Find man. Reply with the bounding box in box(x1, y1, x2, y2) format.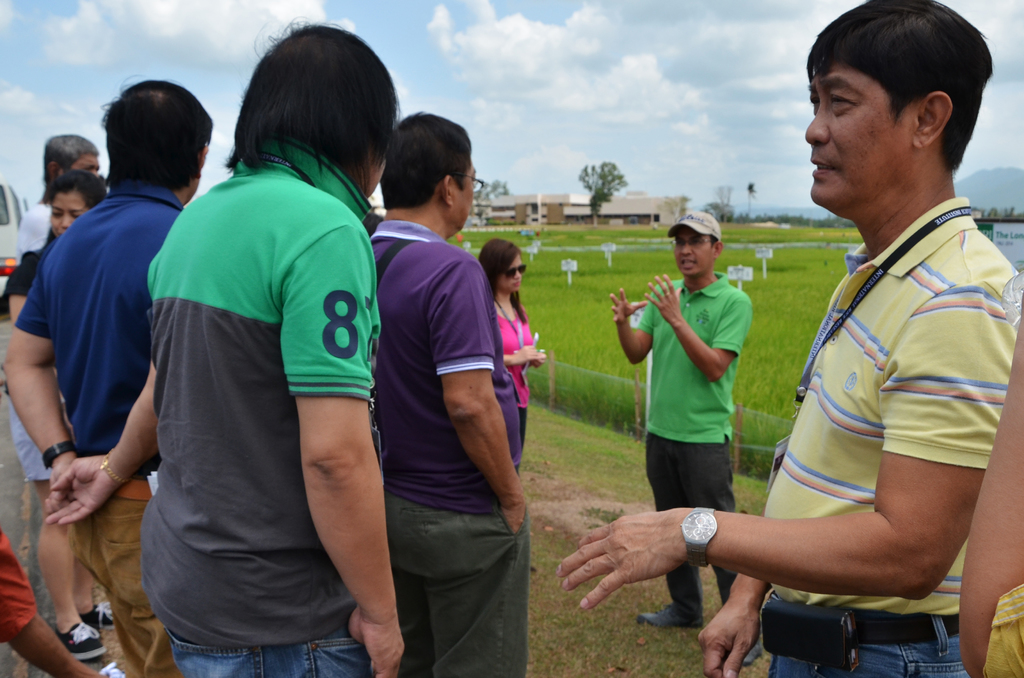
box(147, 17, 404, 677).
